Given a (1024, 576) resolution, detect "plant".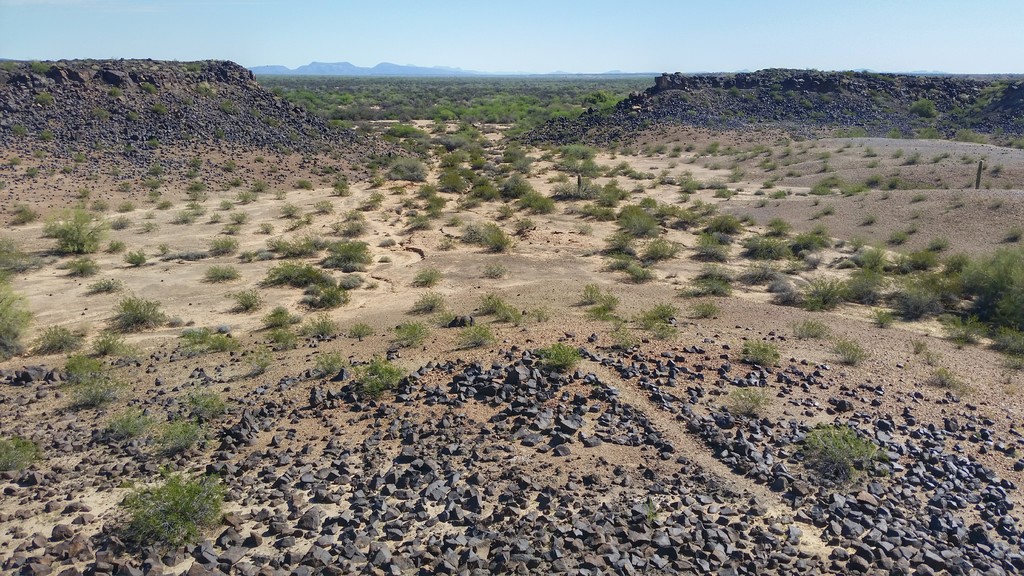
<bbox>262, 346, 291, 372</bbox>.
